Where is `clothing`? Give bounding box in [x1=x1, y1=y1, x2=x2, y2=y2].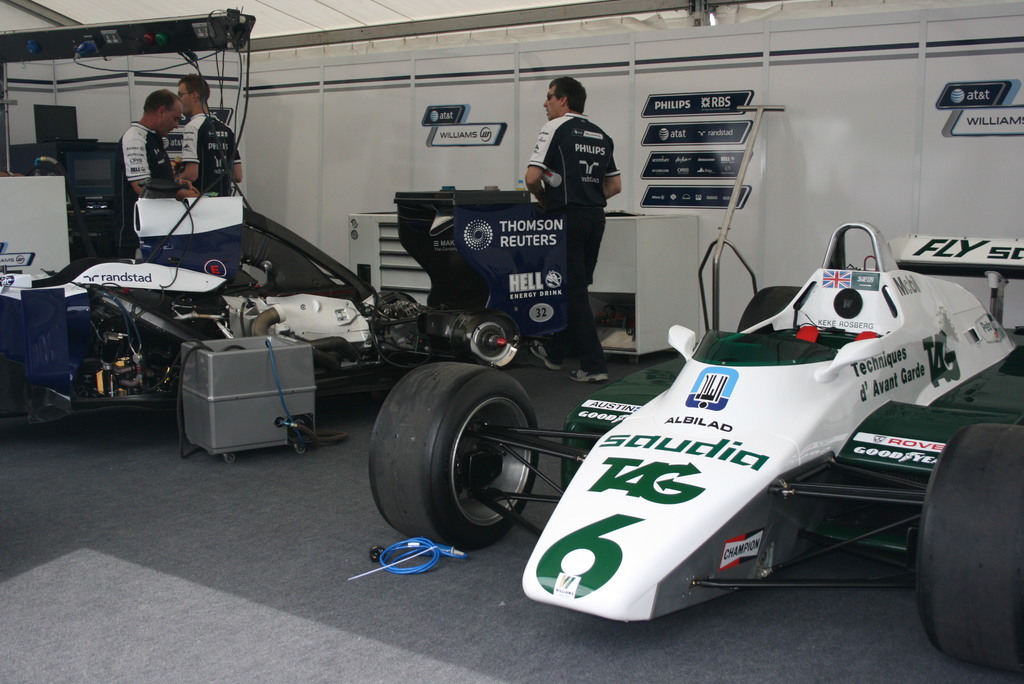
[x1=118, y1=118, x2=172, y2=200].
